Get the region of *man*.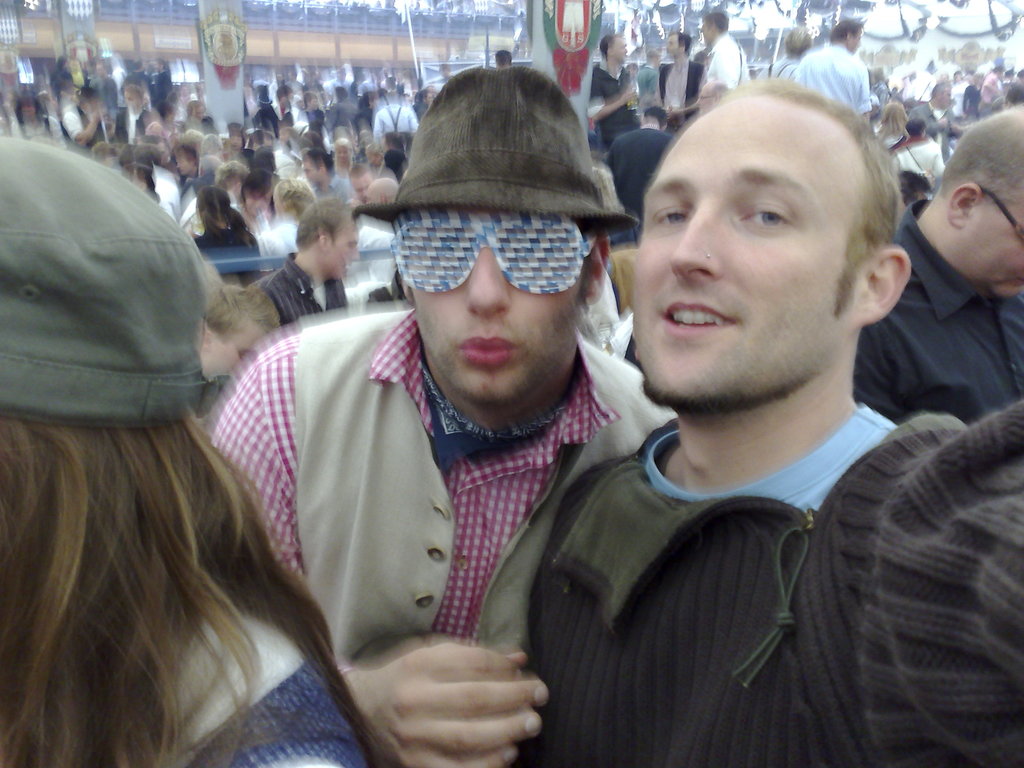
rect(255, 193, 367, 337).
